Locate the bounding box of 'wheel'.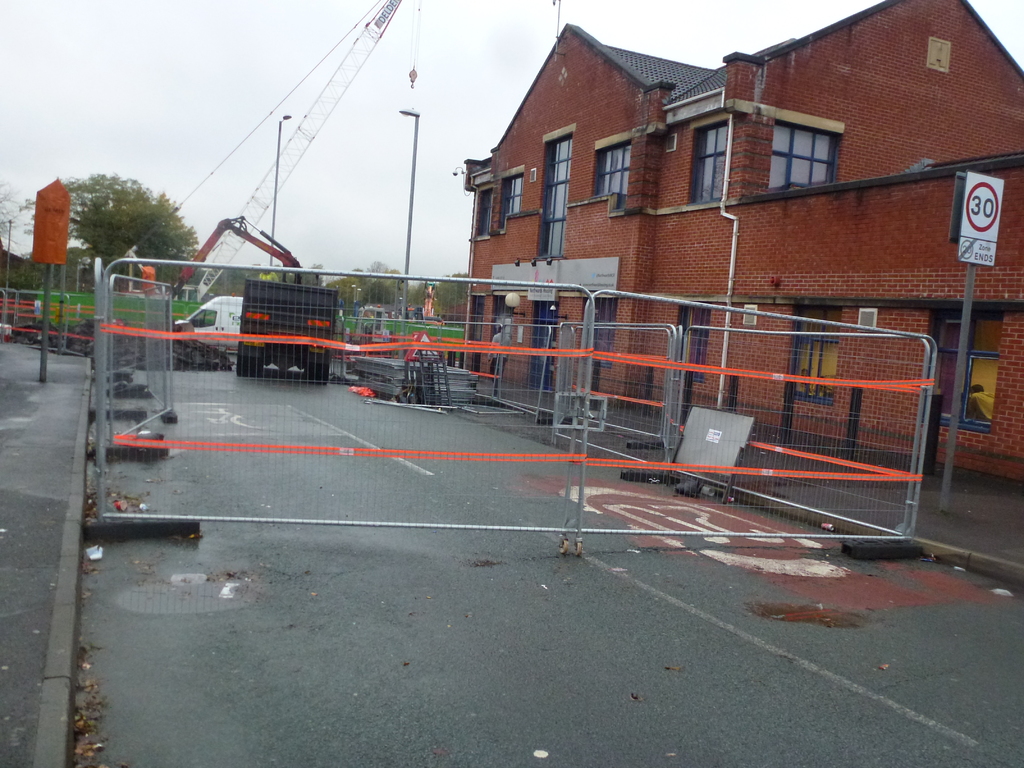
Bounding box: [236,355,248,378].
